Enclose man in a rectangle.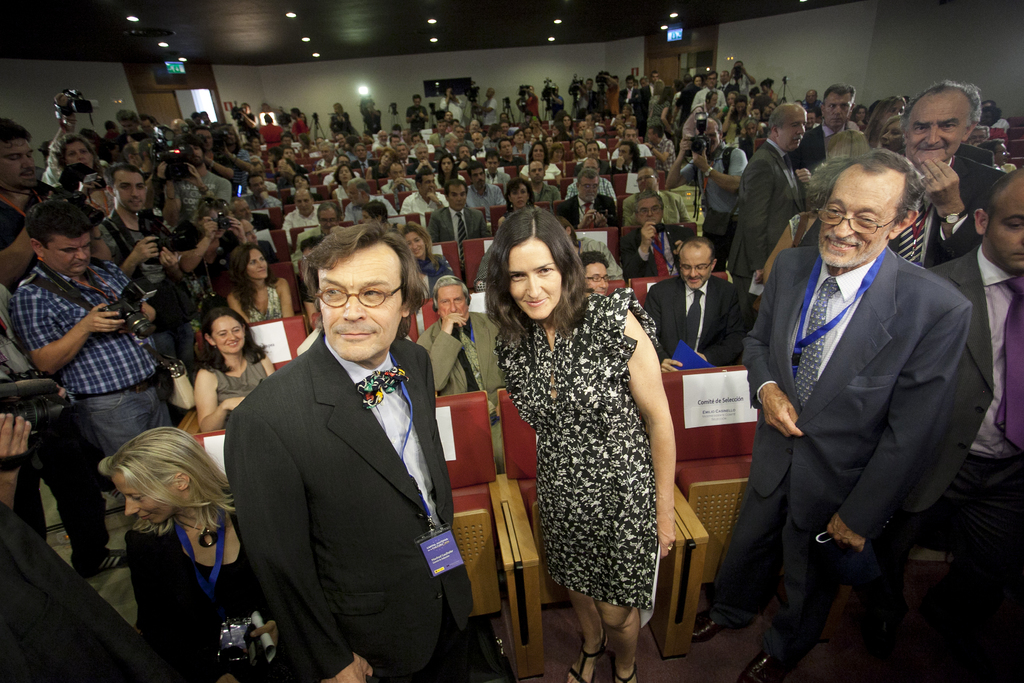
bbox=[664, 115, 747, 253].
